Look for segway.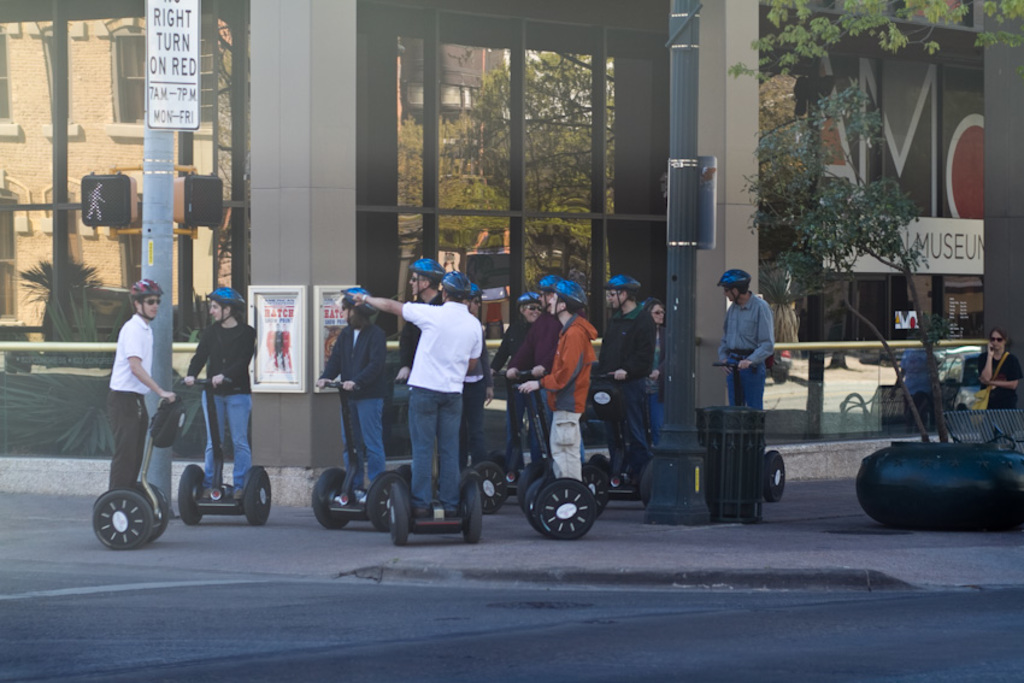
Found: BBox(308, 379, 408, 535).
